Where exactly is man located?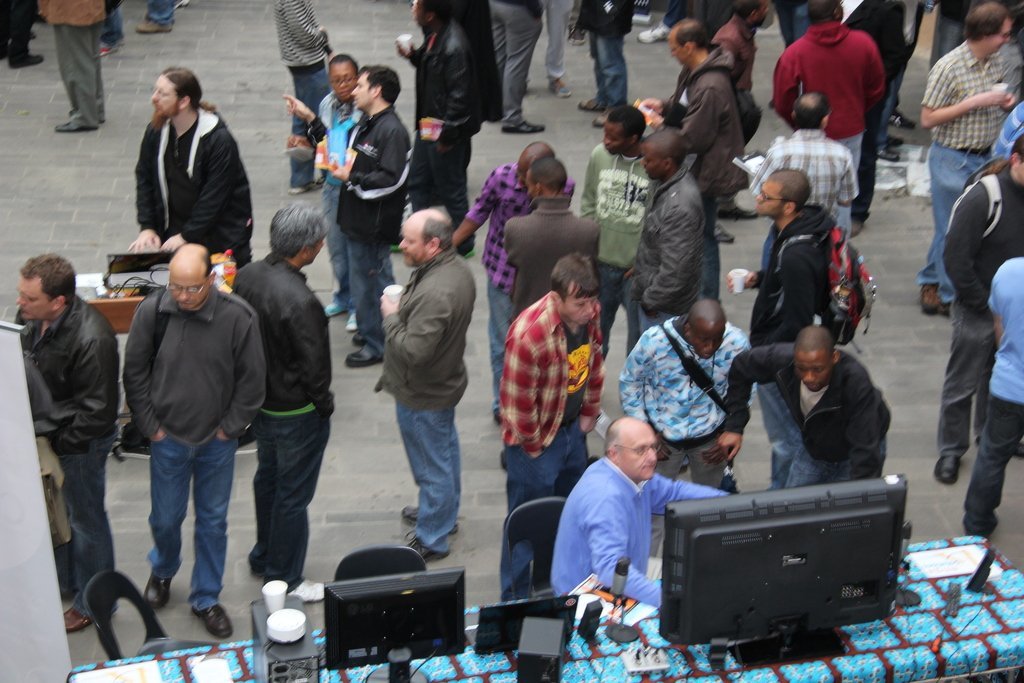
Its bounding box is locate(580, 4, 644, 125).
